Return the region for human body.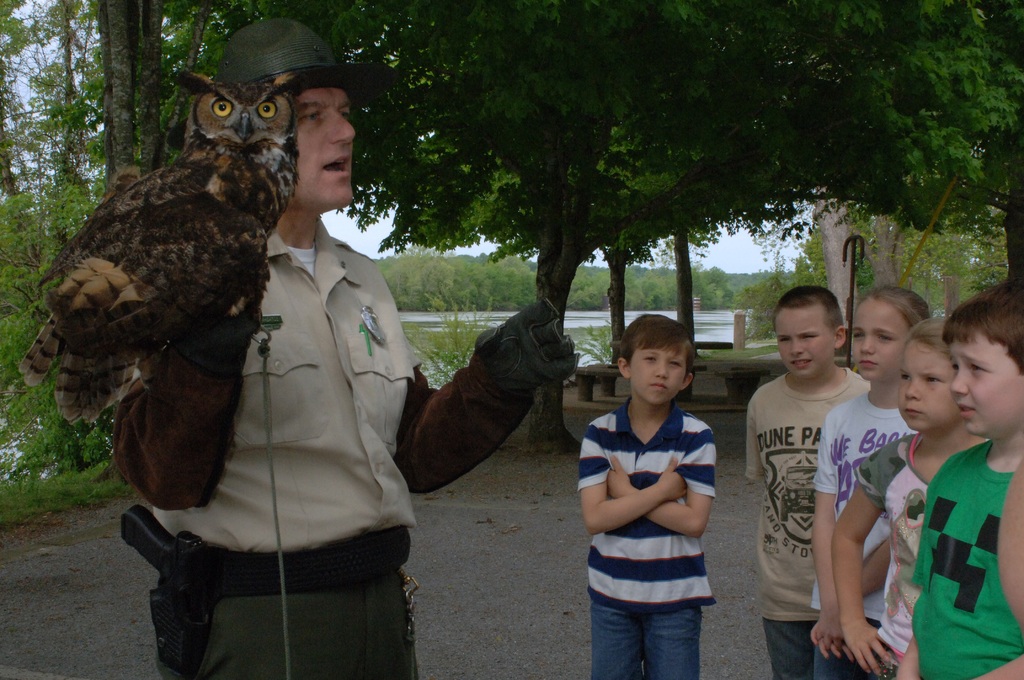
(40, 13, 589, 679).
